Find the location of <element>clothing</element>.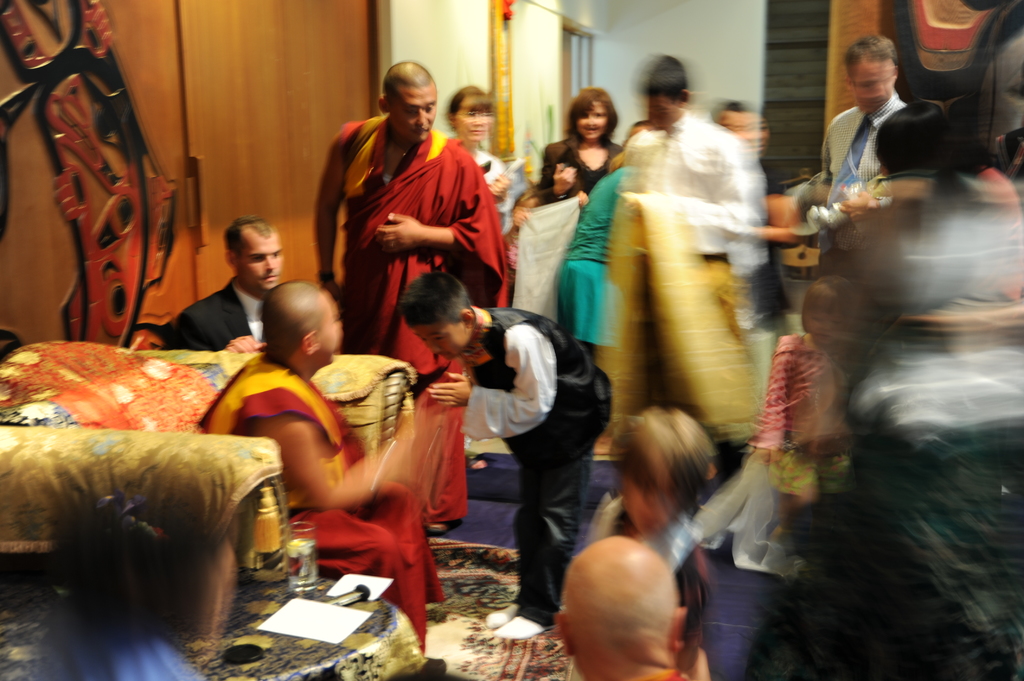
Location: 470,147,519,232.
